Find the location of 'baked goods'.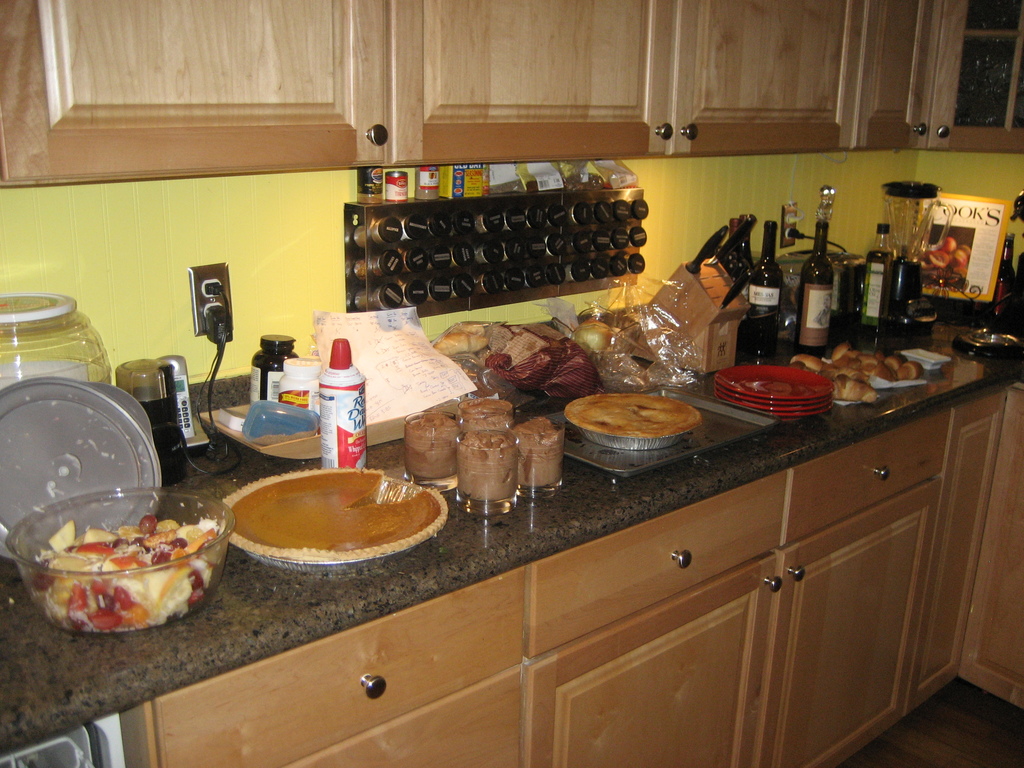
Location: box(788, 342, 922, 399).
